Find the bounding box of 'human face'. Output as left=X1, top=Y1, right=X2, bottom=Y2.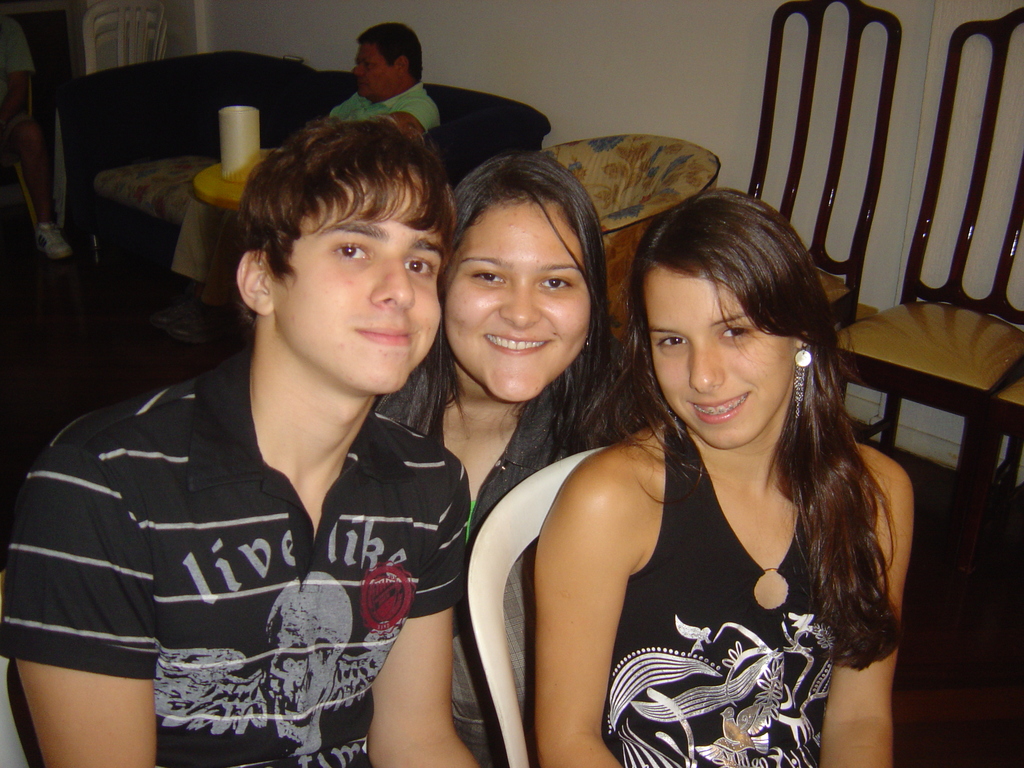
left=343, top=19, right=390, bottom=101.
